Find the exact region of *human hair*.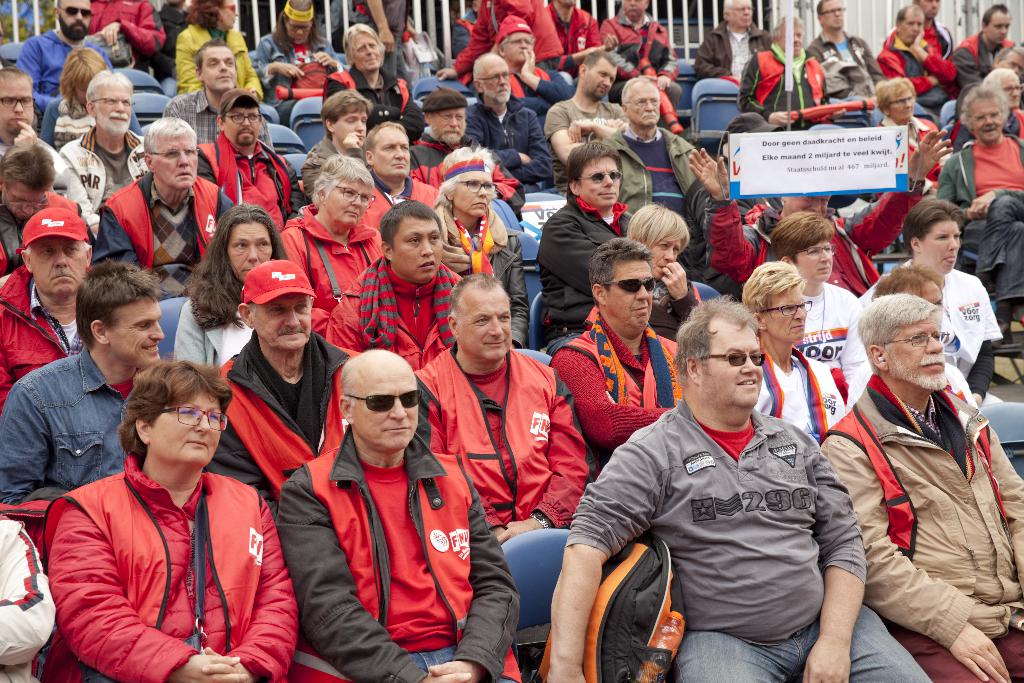
Exact region: [621, 75, 661, 106].
